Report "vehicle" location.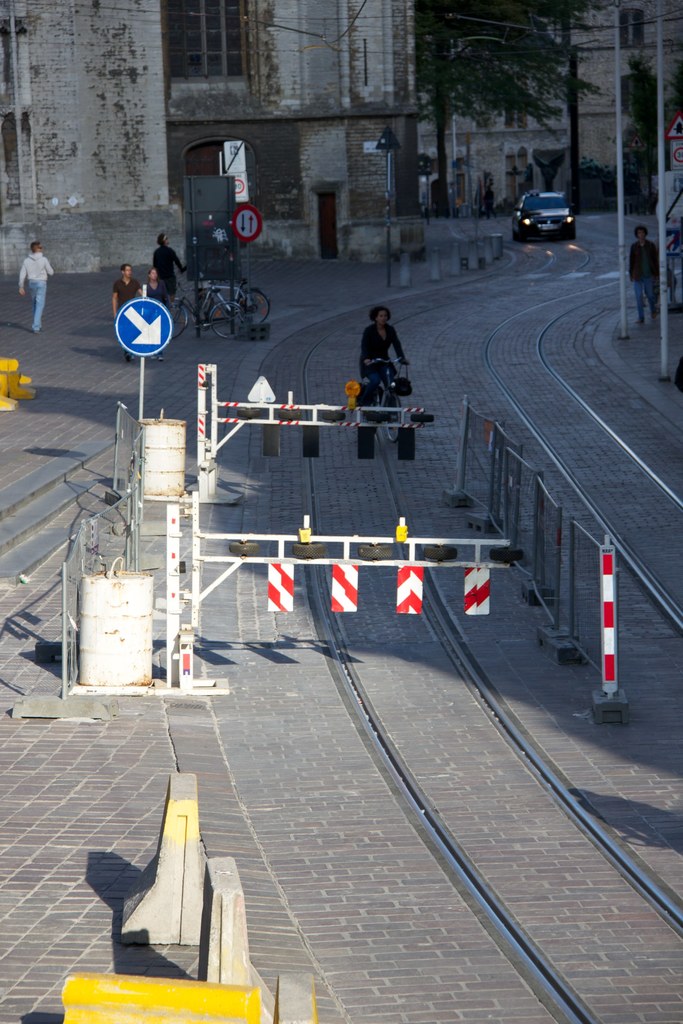
Report: [left=181, top=274, right=273, bottom=328].
